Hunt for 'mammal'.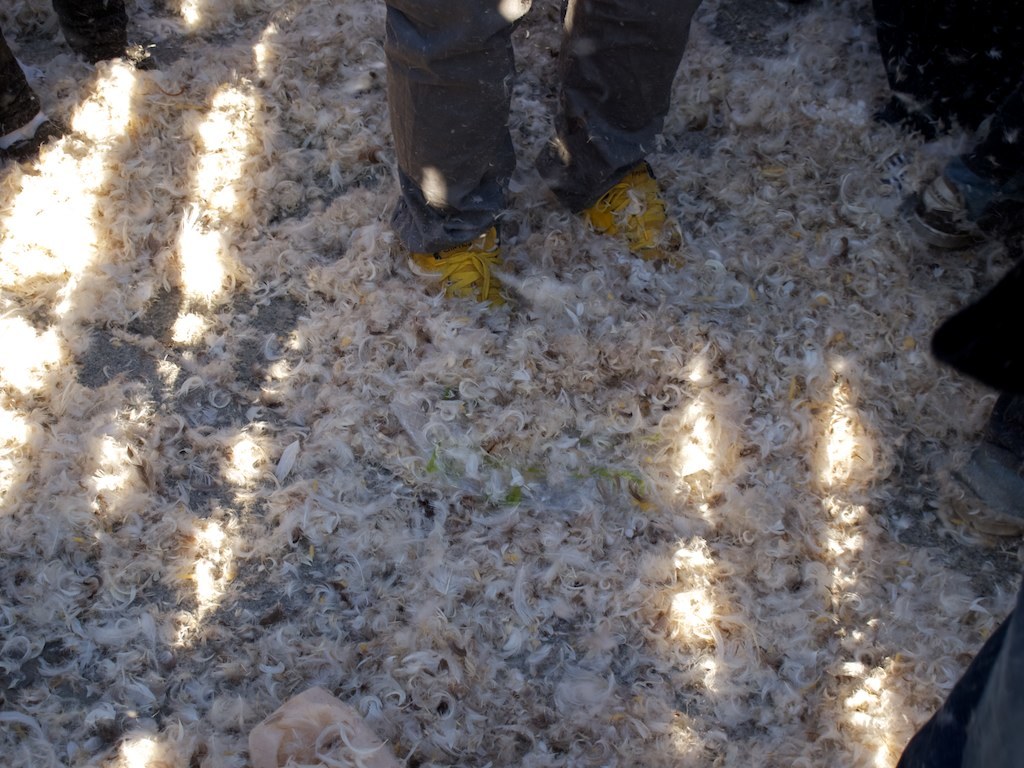
Hunted down at [left=929, top=262, right=1023, bottom=536].
